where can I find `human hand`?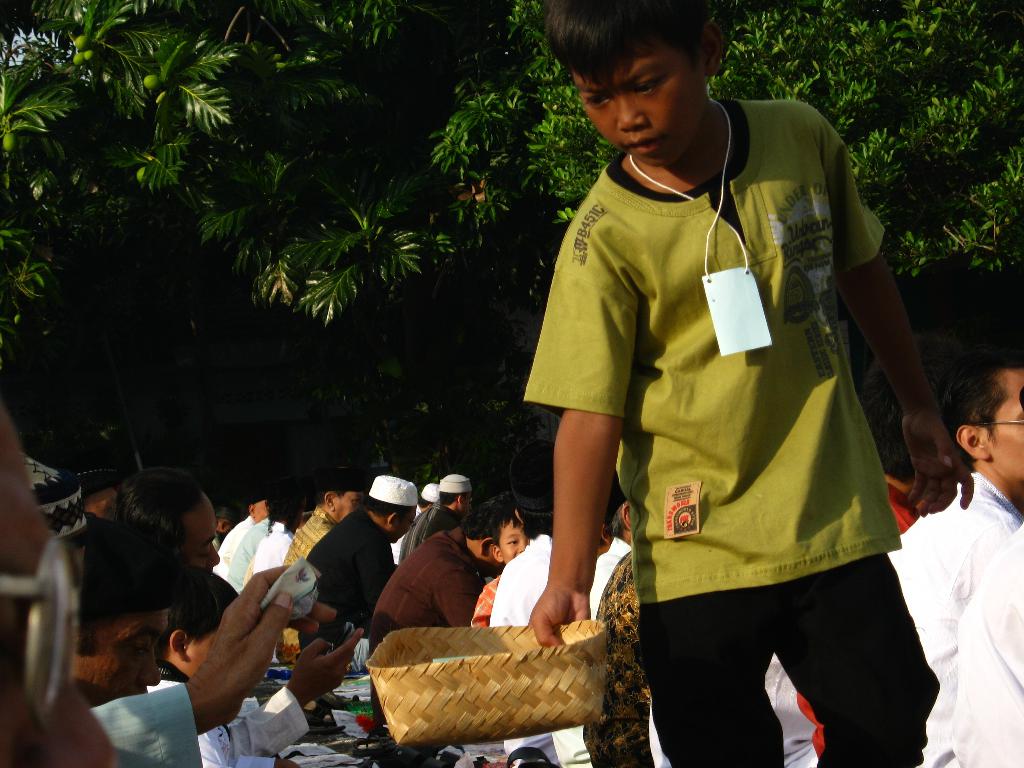
You can find it at rect(522, 588, 594, 646).
